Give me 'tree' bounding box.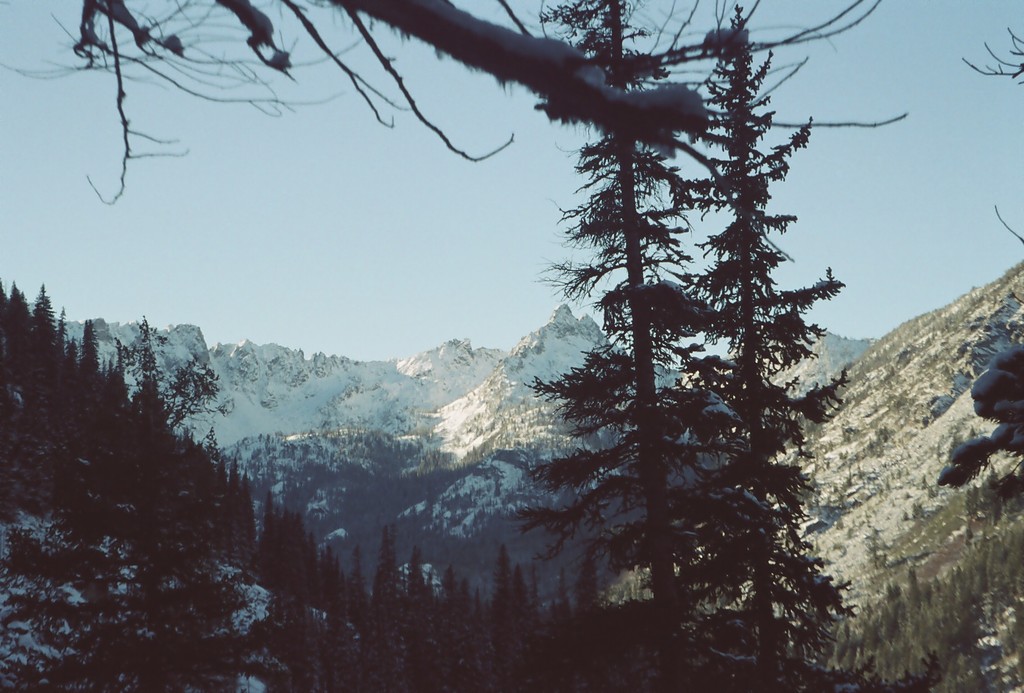
{"x1": 0, "y1": 0, "x2": 766, "y2": 278}.
